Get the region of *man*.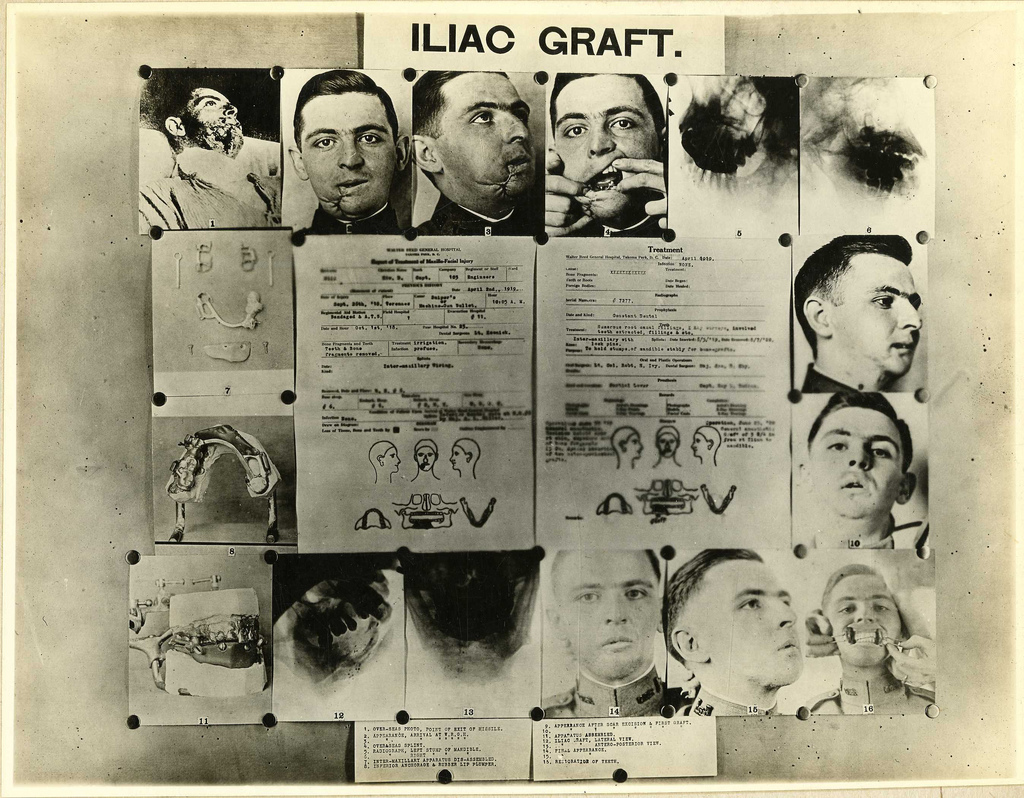
bbox(531, 71, 669, 244).
